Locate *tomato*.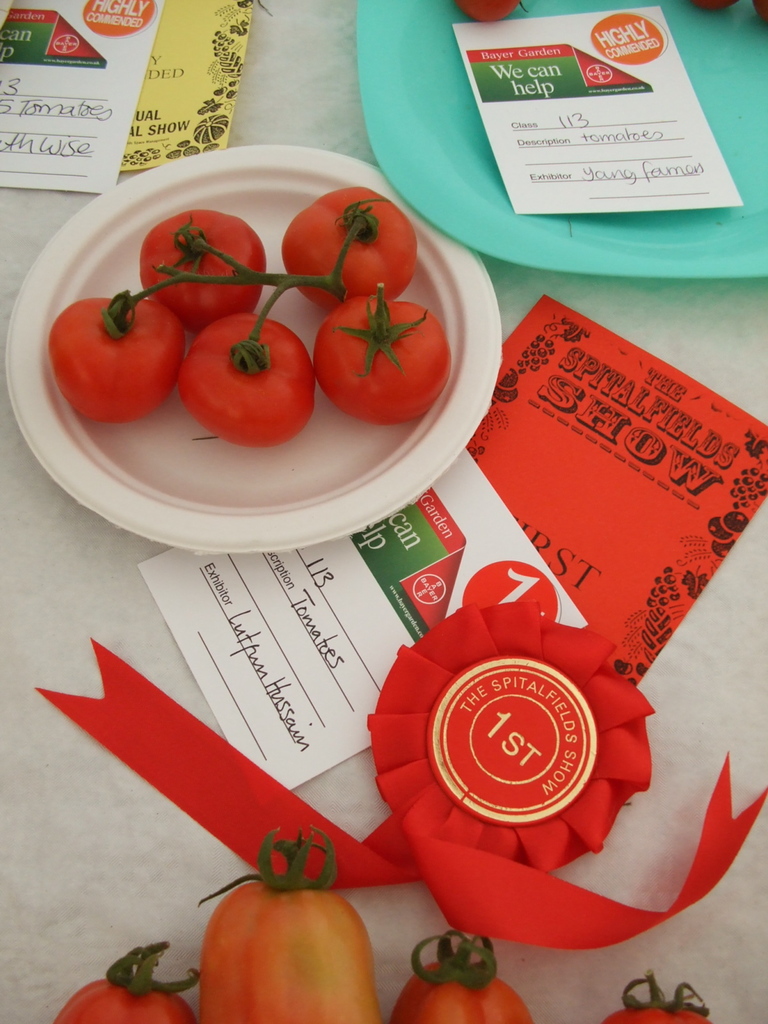
Bounding box: bbox(44, 277, 191, 426).
